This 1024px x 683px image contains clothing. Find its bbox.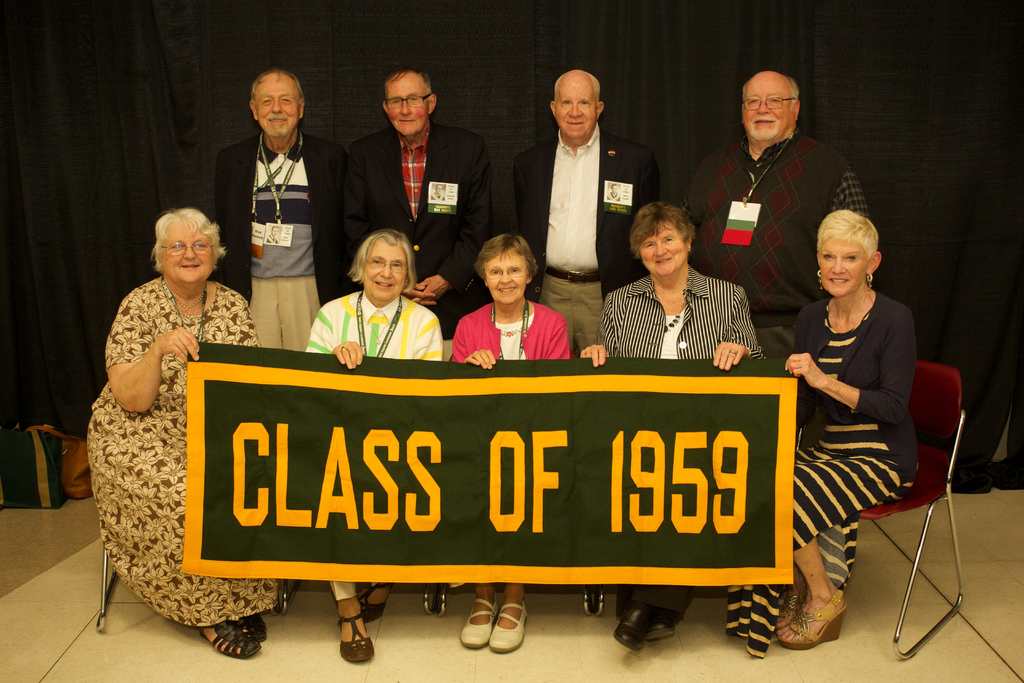
bbox=(513, 126, 660, 353).
